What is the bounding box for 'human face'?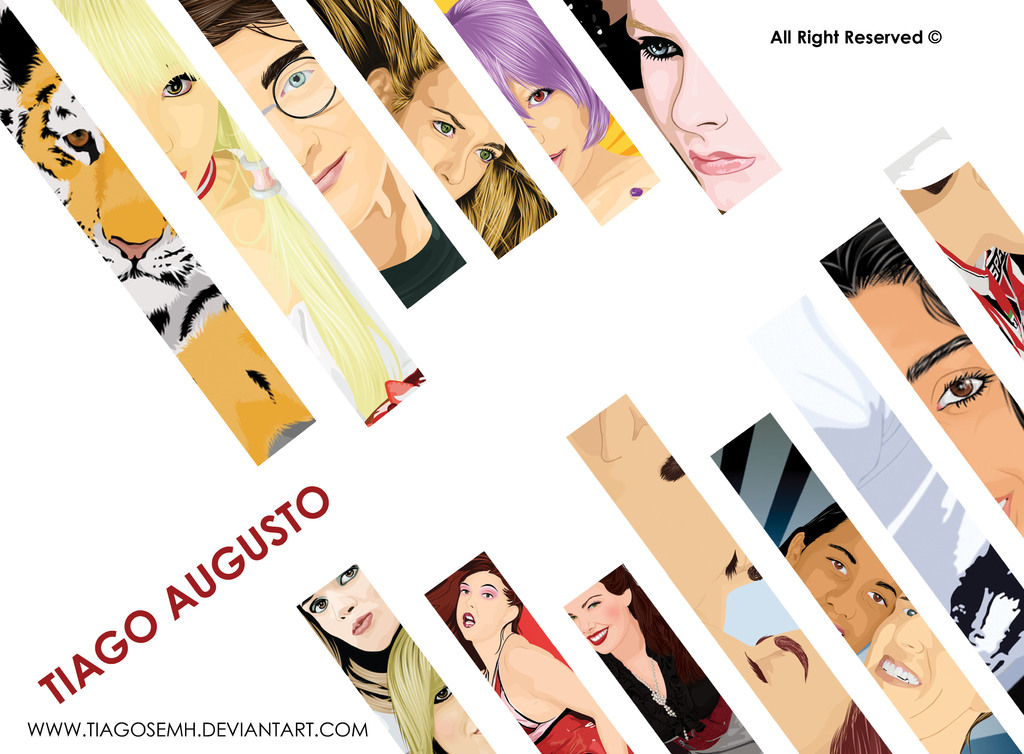
(x1=388, y1=56, x2=506, y2=202).
